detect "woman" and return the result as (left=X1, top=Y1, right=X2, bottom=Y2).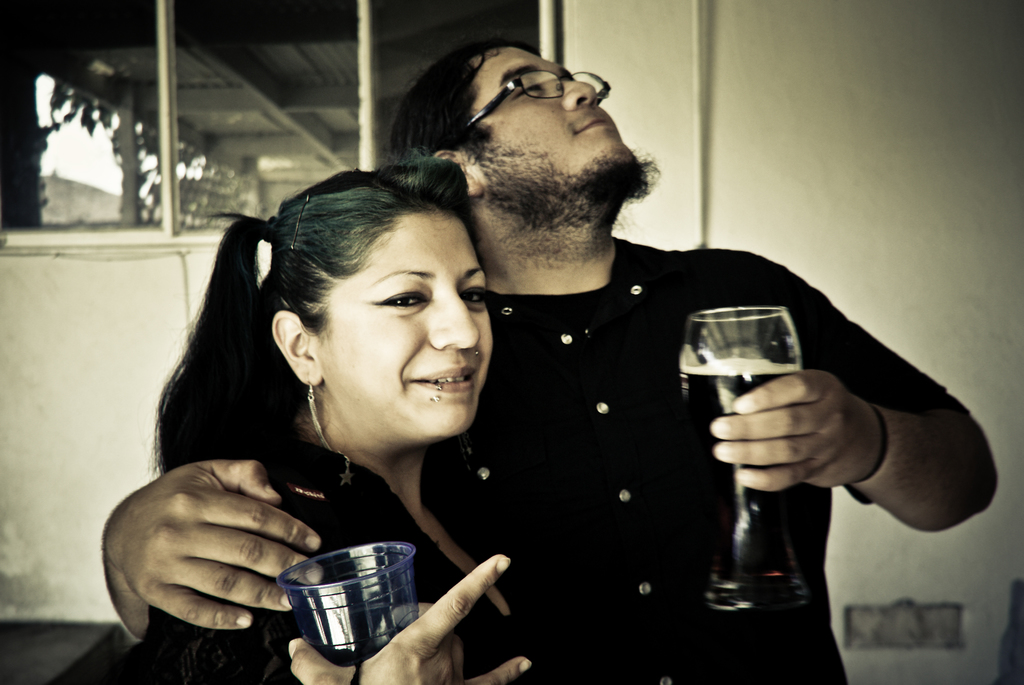
(left=102, top=146, right=589, bottom=680).
